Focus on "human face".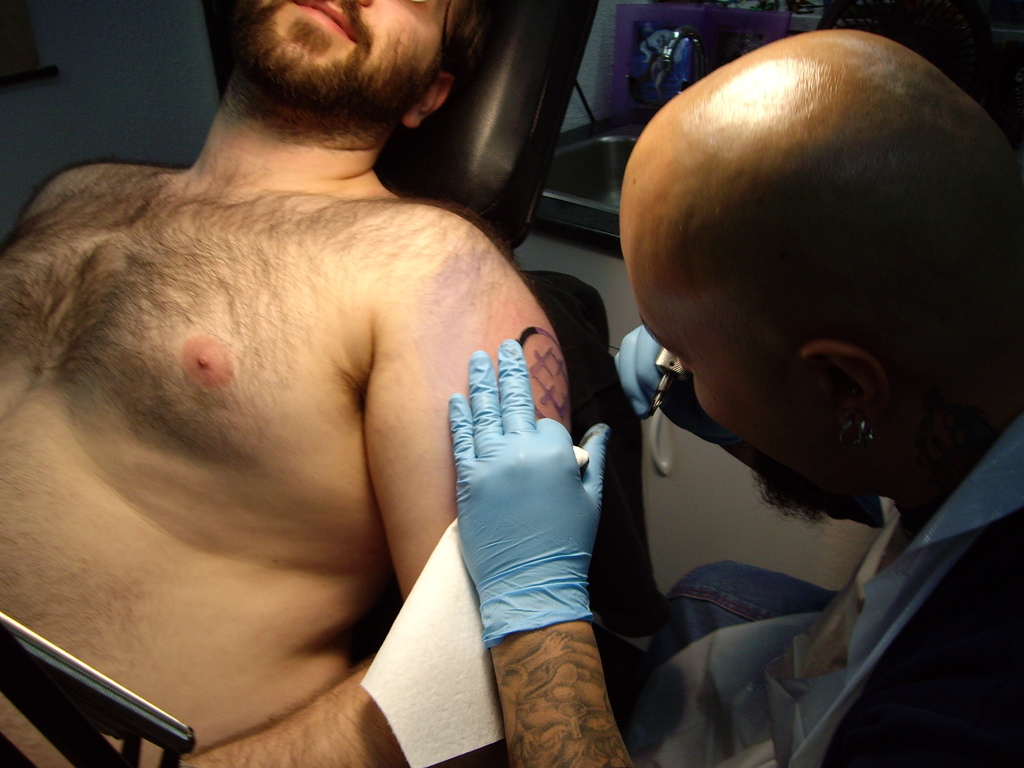
Focused at (x1=634, y1=267, x2=847, y2=496).
